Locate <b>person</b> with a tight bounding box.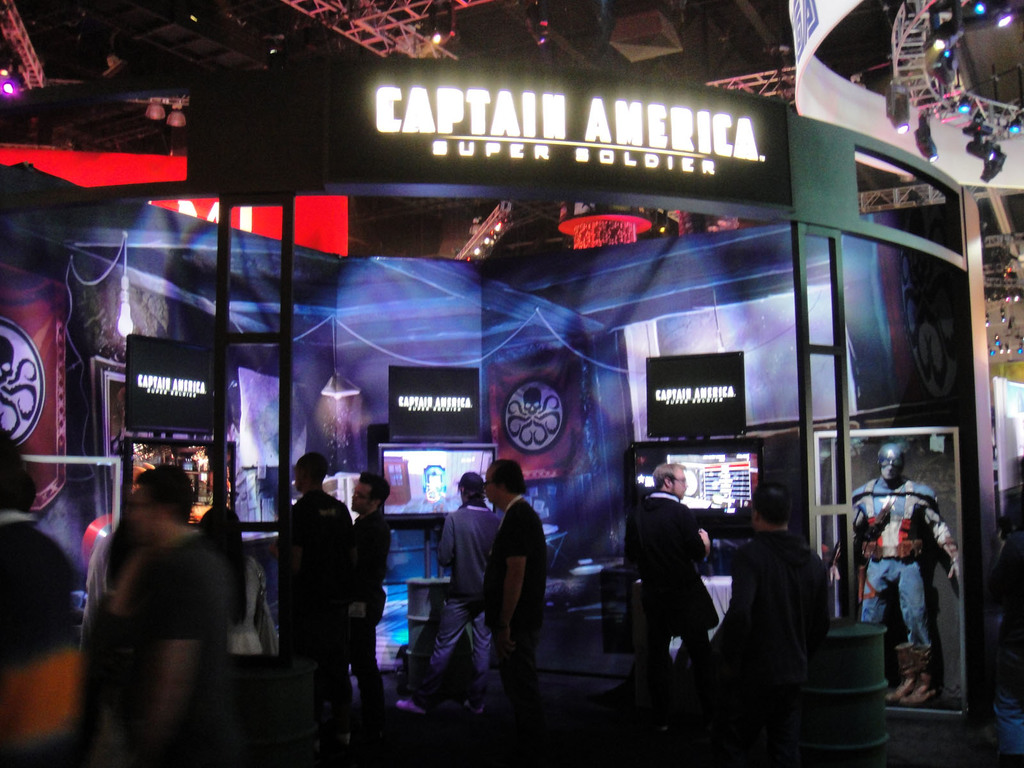
x1=99 y1=468 x2=234 y2=767.
